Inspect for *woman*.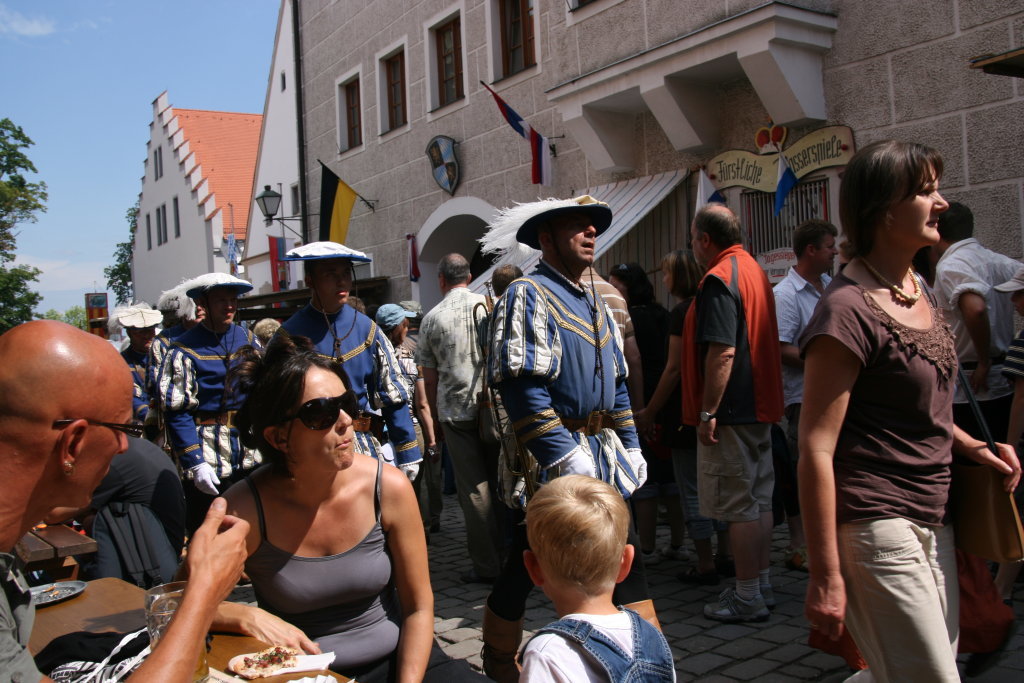
Inspection: pyautogui.locateOnScreen(775, 129, 1023, 682).
